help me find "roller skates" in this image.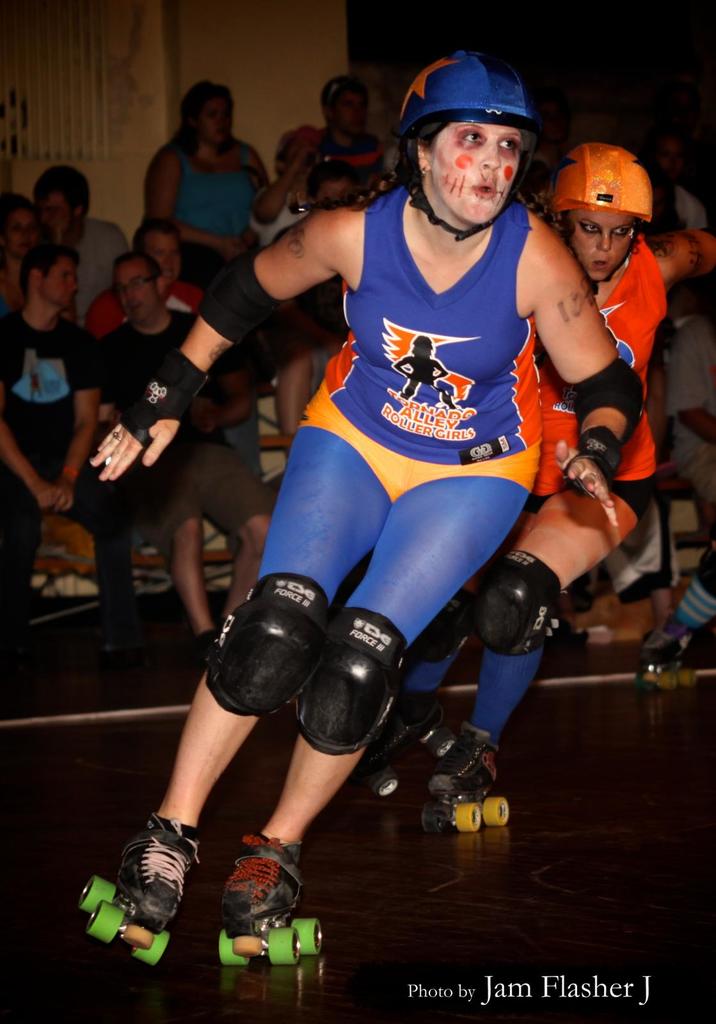
Found it: pyautogui.locateOnScreen(360, 699, 463, 801).
